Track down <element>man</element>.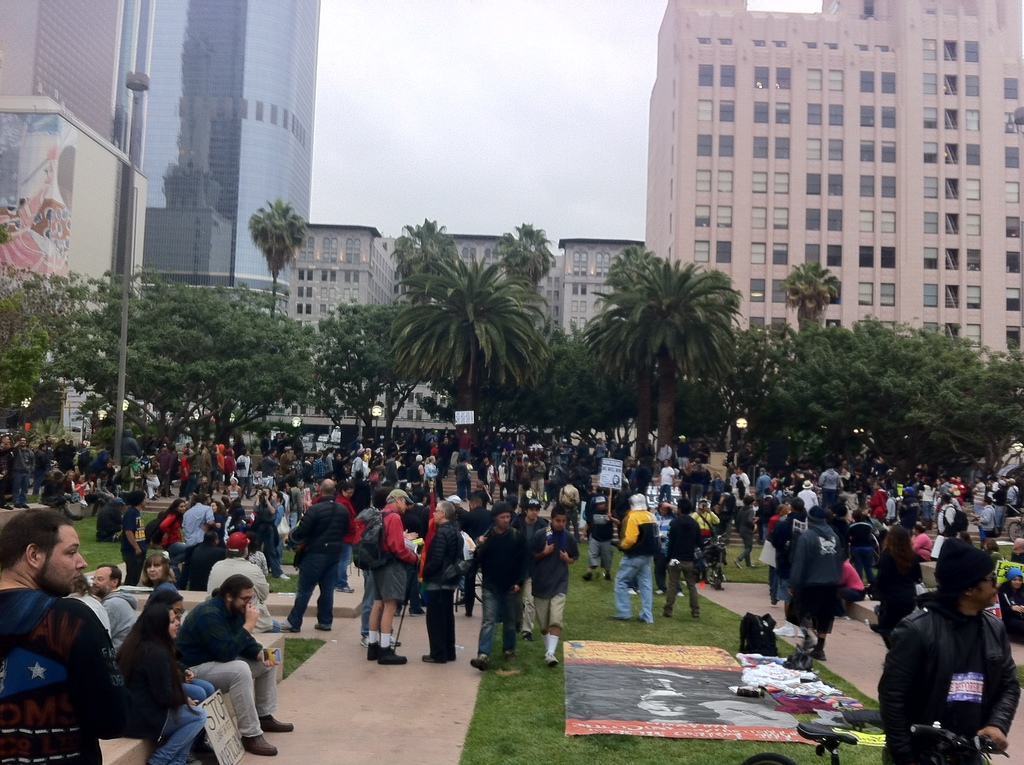
Tracked to (x1=468, y1=501, x2=529, y2=662).
